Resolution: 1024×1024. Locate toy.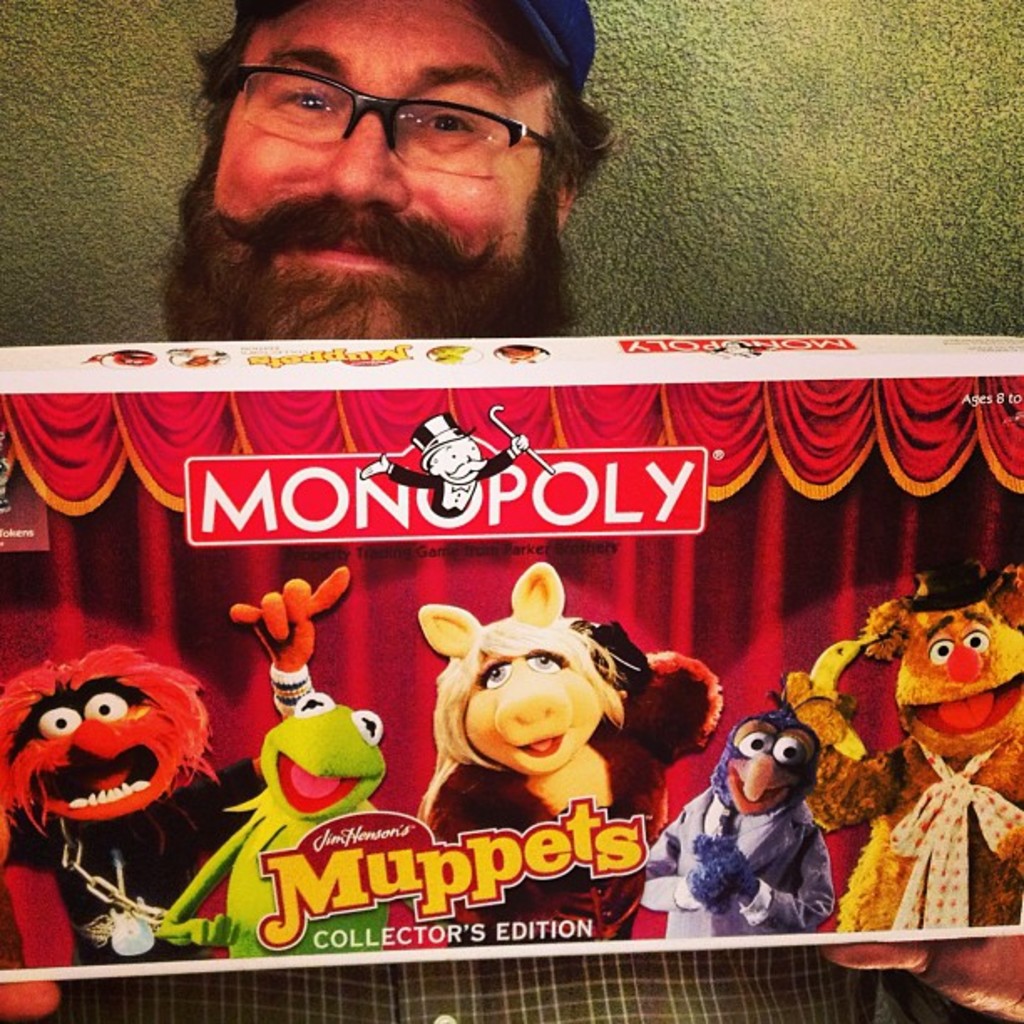
{"left": 641, "top": 679, "right": 835, "bottom": 934}.
